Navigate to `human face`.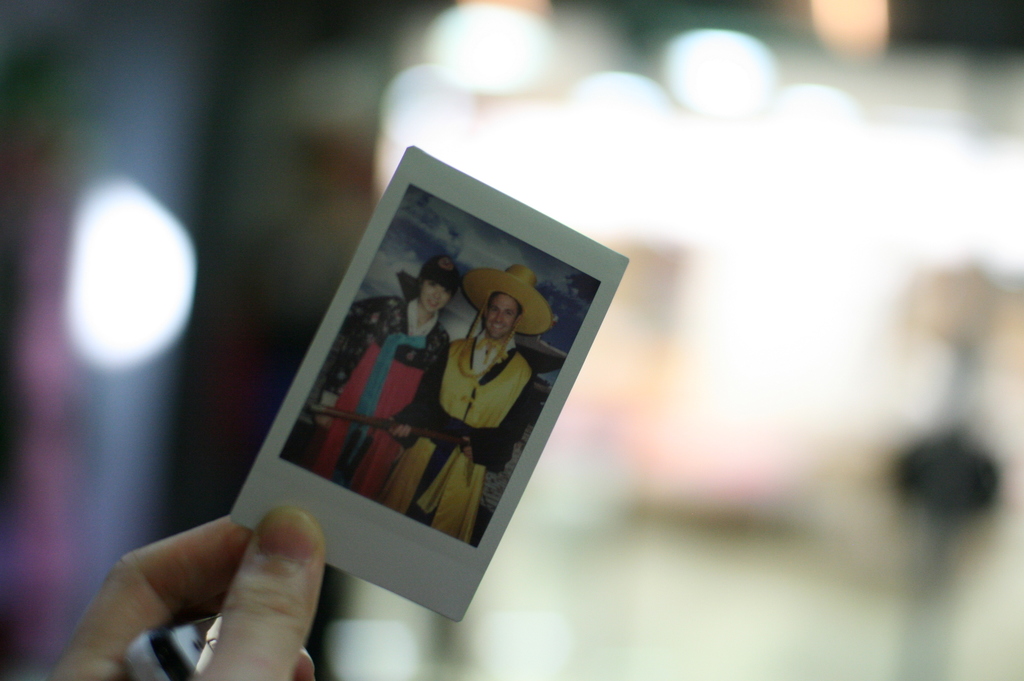
Navigation target: crop(488, 296, 518, 339).
